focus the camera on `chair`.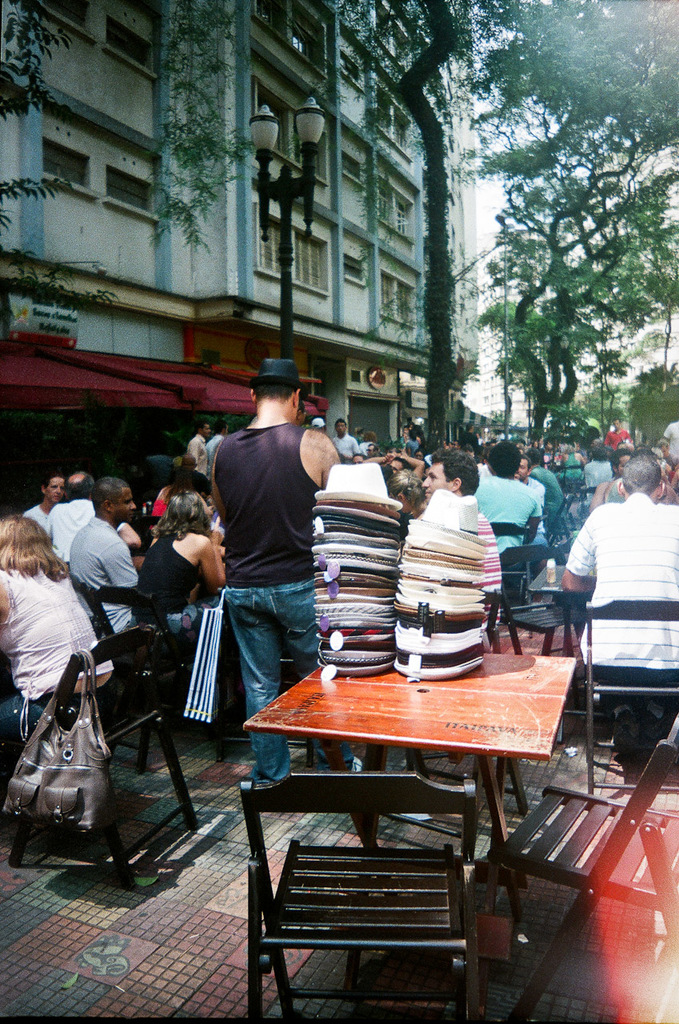
Focus region: bbox=[488, 579, 585, 653].
